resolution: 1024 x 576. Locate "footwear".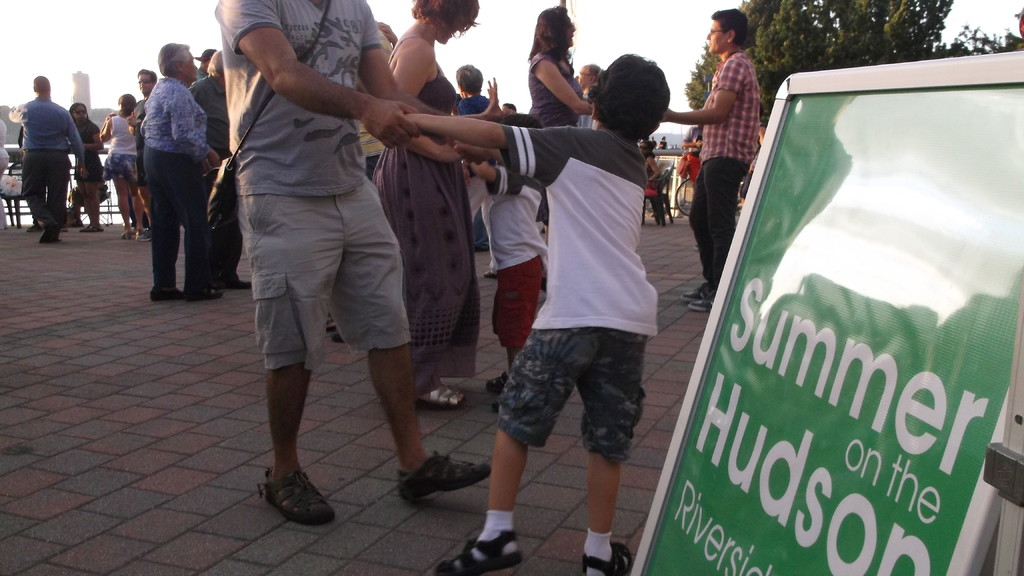
26:223:40:232.
